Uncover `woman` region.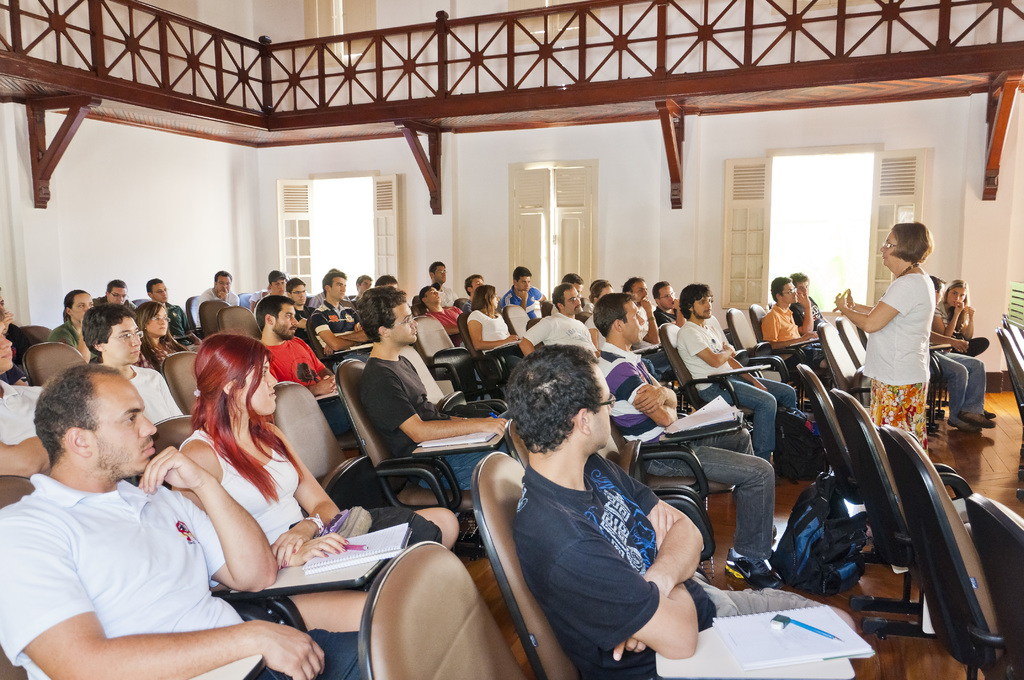
Uncovered: 131/296/196/363.
